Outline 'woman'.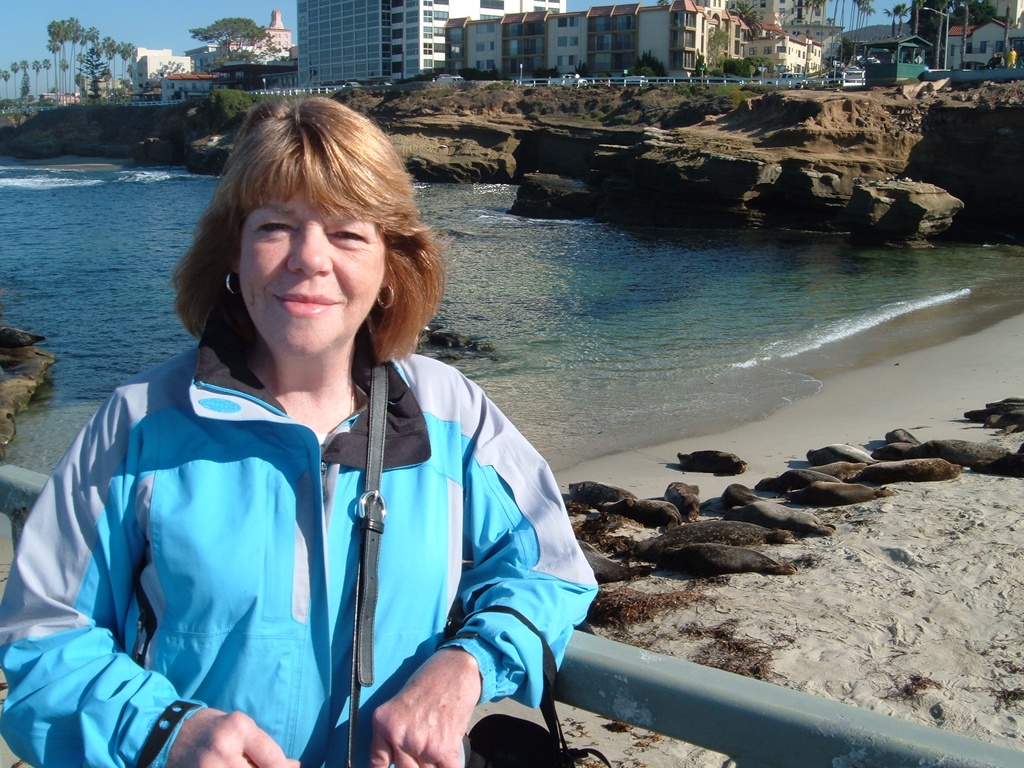
Outline: (22, 130, 592, 767).
